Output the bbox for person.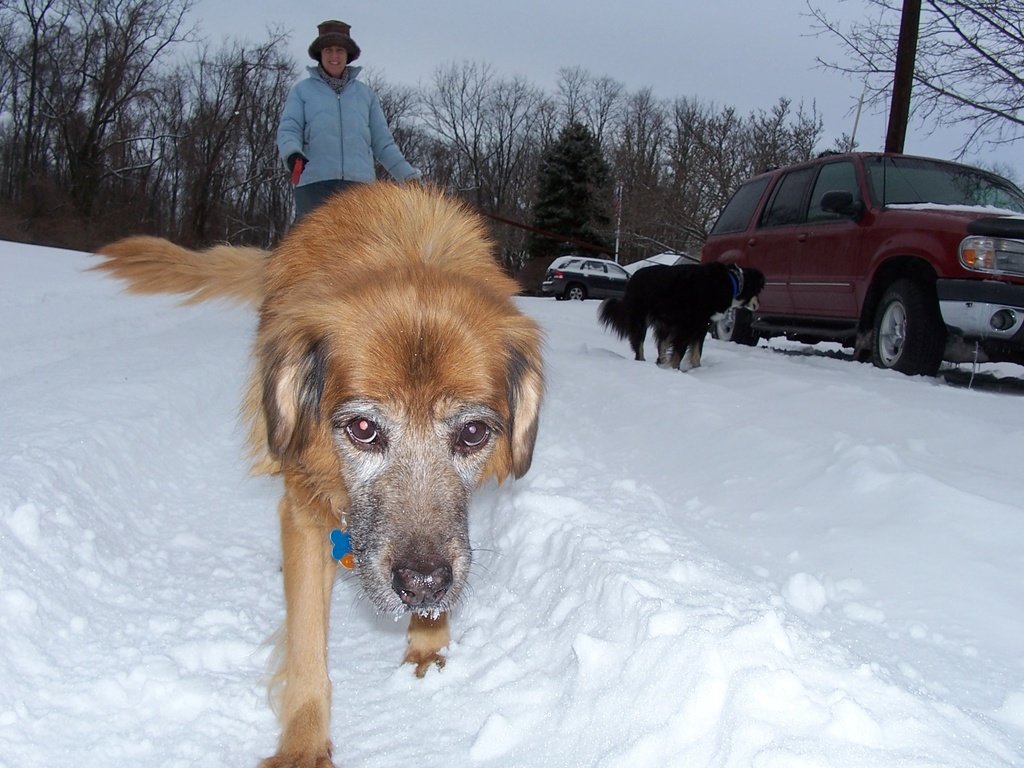
{"left": 260, "top": 23, "right": 406, "bottom": 208}.
